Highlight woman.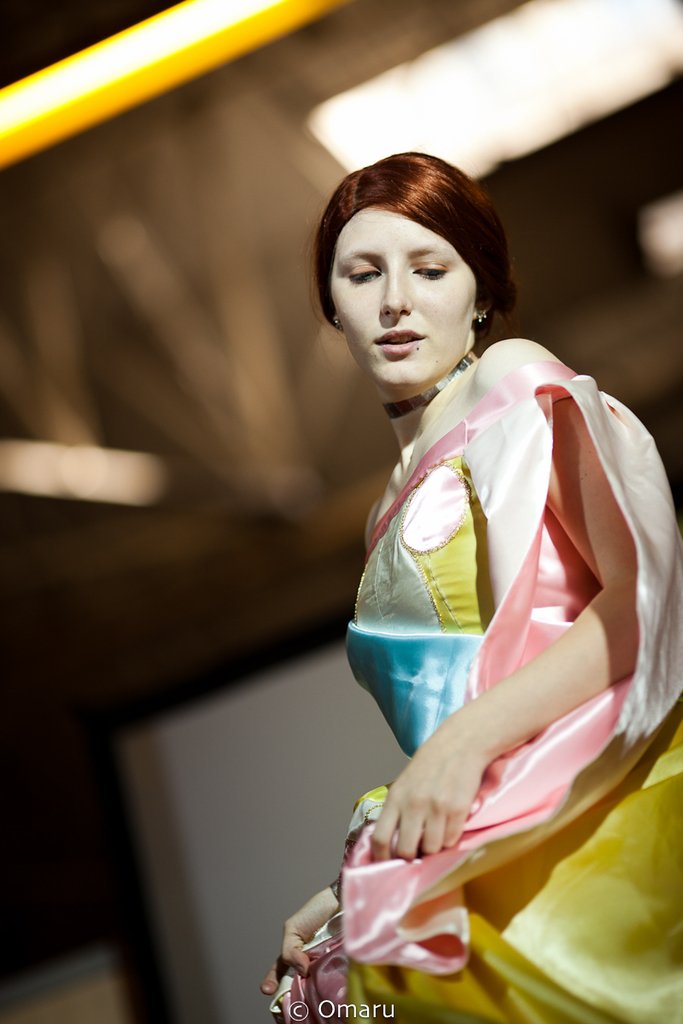
Highlighted region: 298:91:643:1007.
